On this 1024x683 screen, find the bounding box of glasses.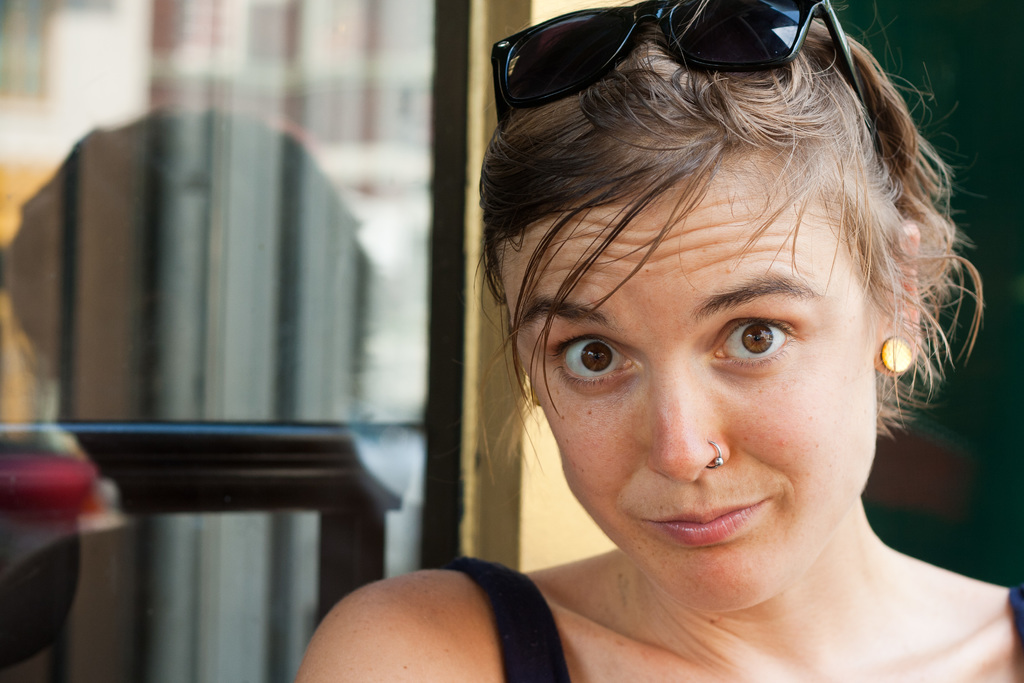
Bounding box: <region>485, 0, 893, 172</region>.
